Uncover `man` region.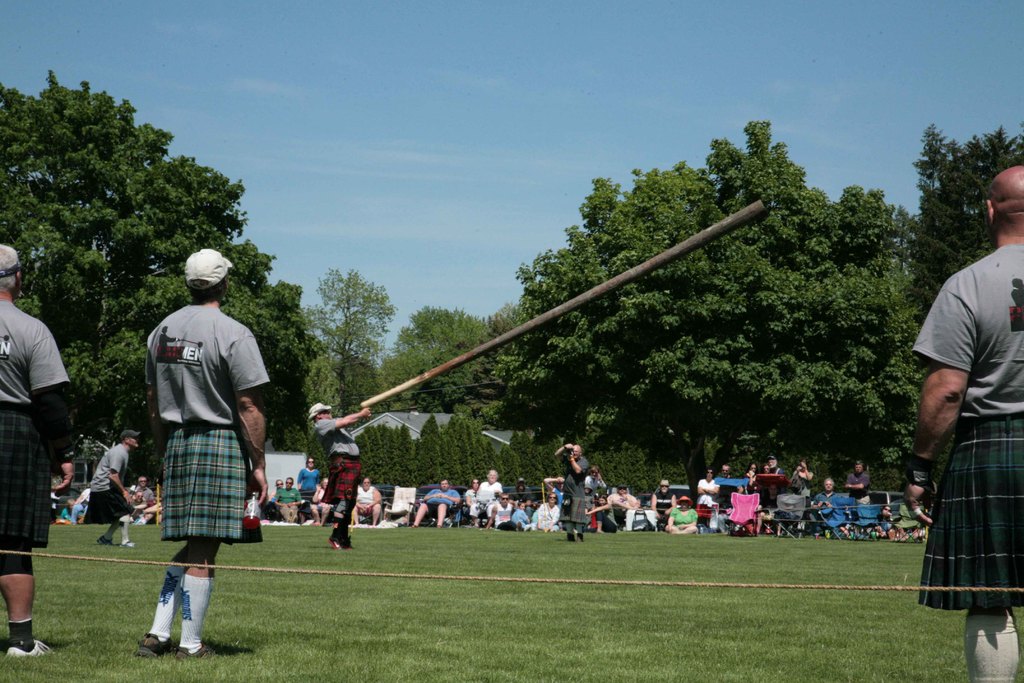
Uncovered: 902/168/1023/682.
